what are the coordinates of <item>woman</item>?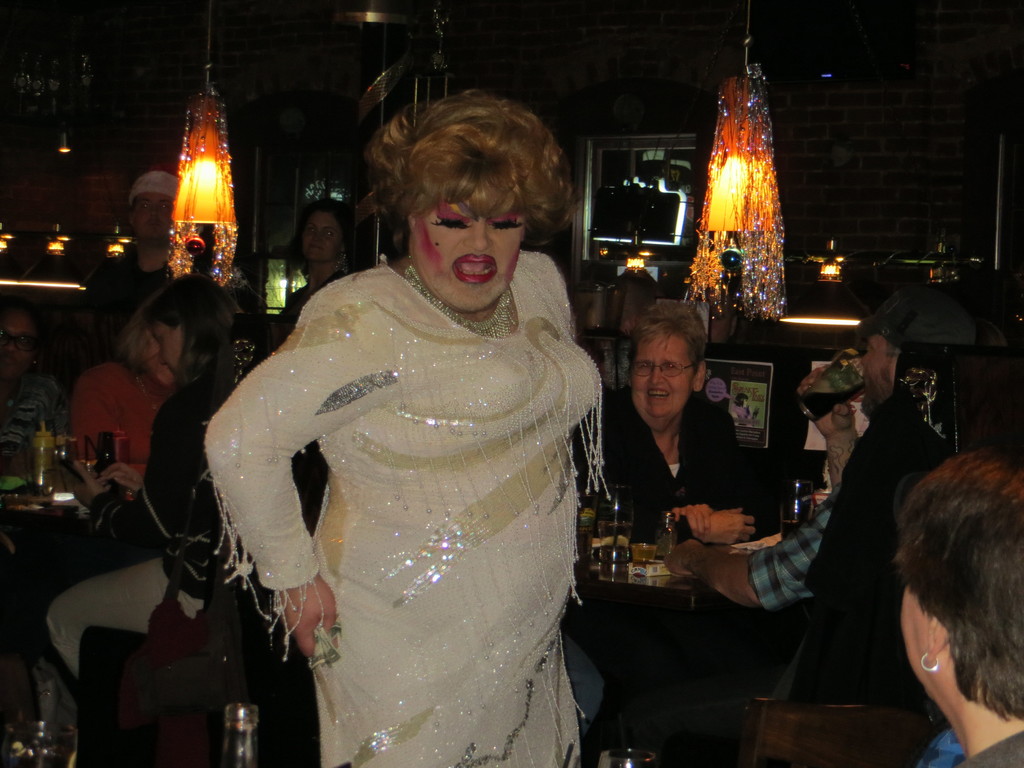
[left=45, top=273, right=266, bottom=696].
